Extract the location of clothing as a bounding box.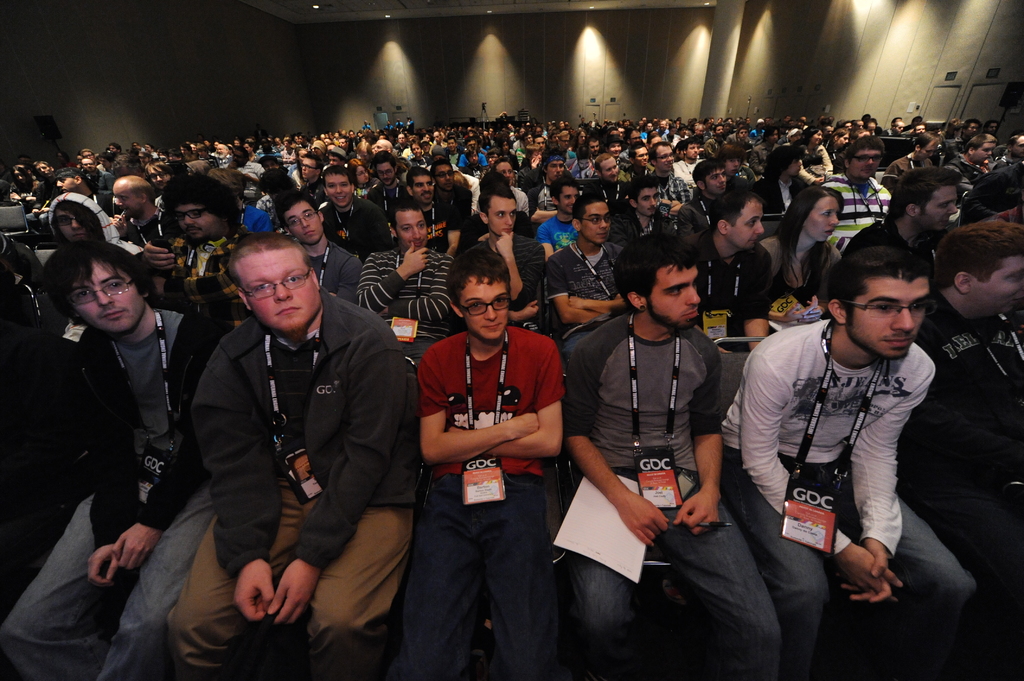
<bbox>948, 154, 986, 186</bbox>.
